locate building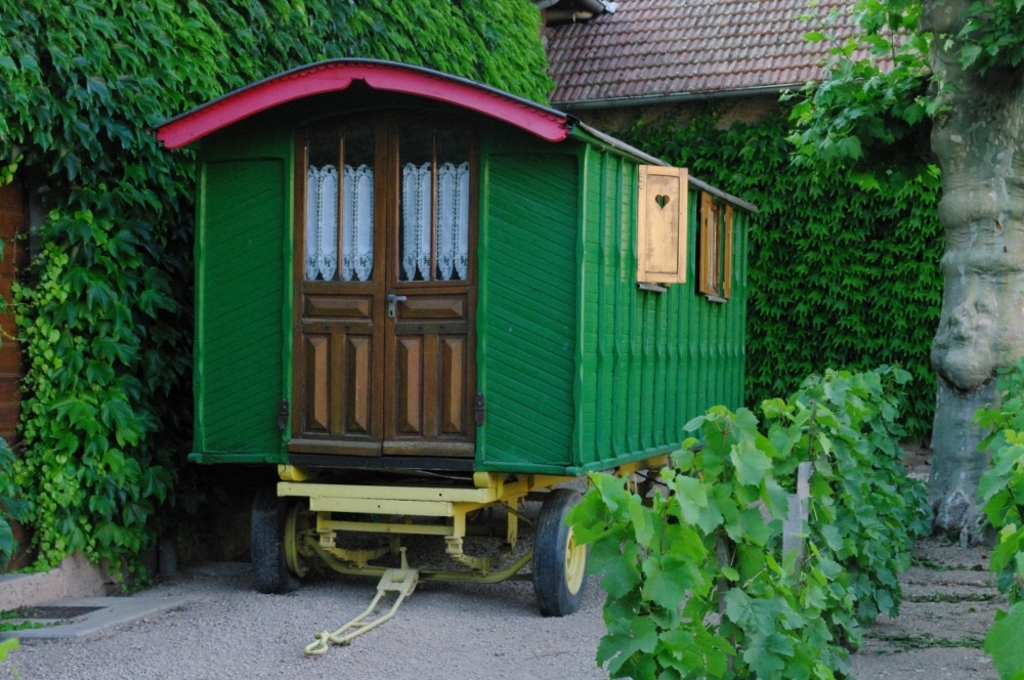
l=532, t=0, r=928, b=195
